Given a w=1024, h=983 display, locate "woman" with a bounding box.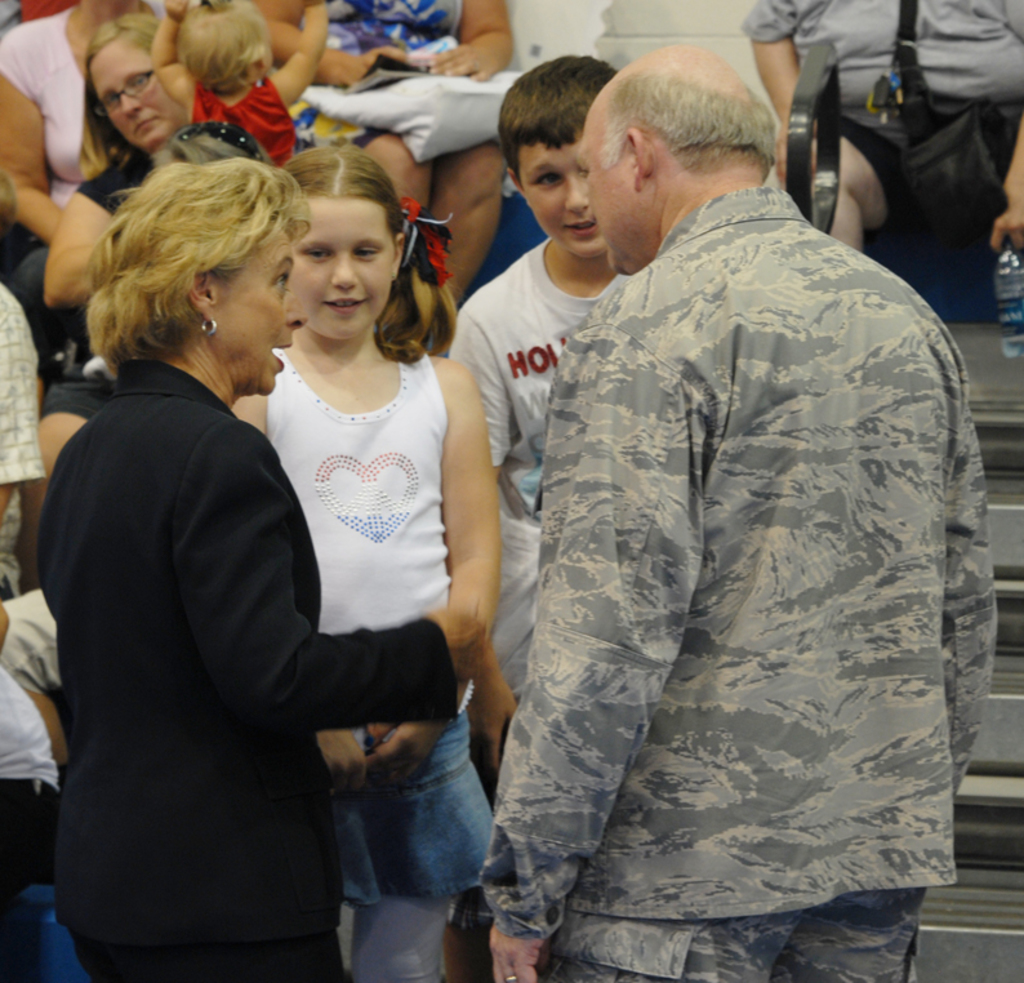
Located: bbox=(45, 112, 380, 982).
